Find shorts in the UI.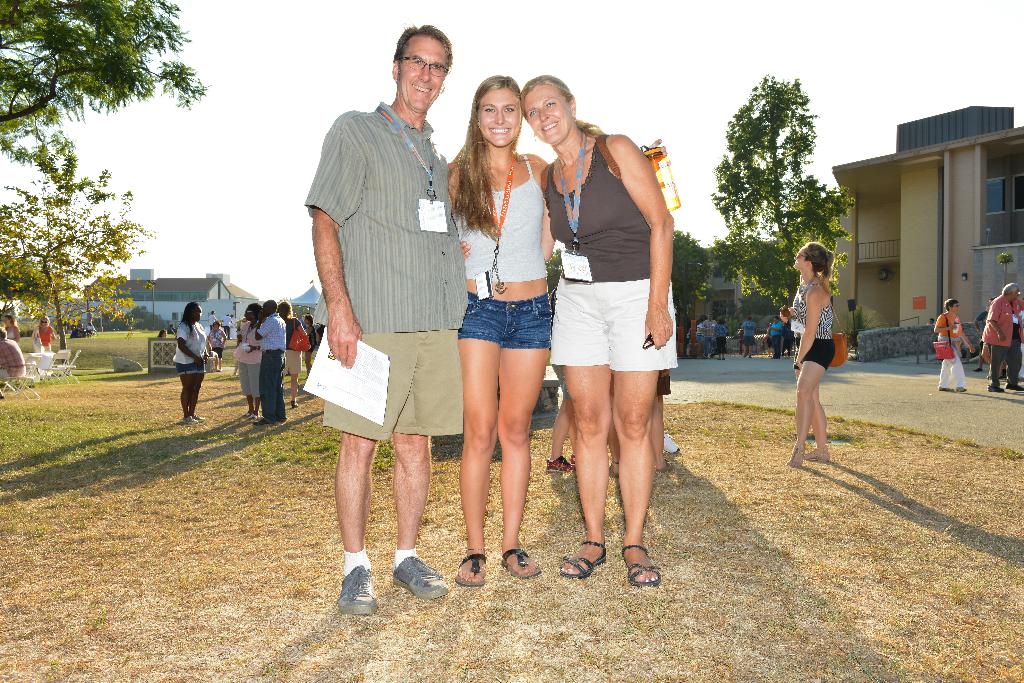
UI element at BBox(796, 339, 833, 376).
